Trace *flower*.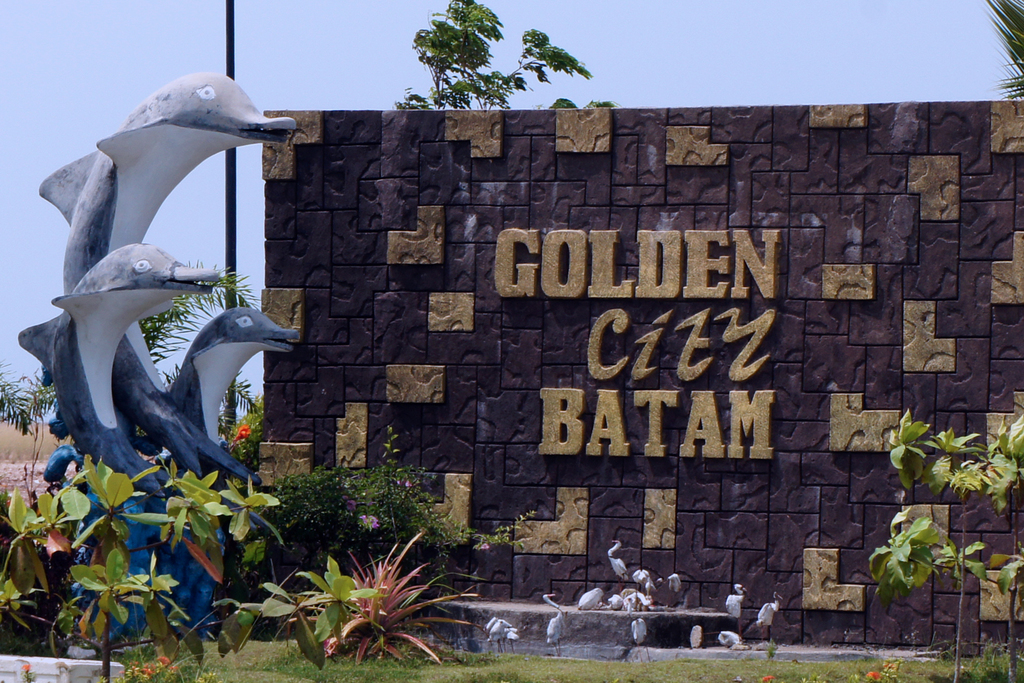
Traced to box=[124, 654, 180, 682].
